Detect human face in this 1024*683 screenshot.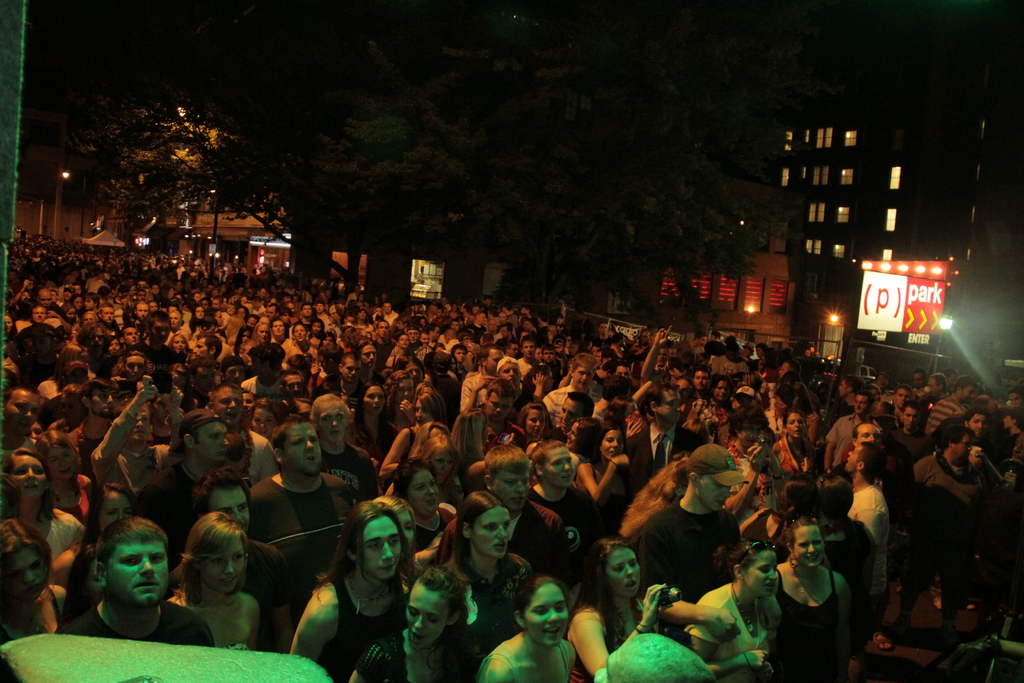
Detection: (250,404,279,435).
